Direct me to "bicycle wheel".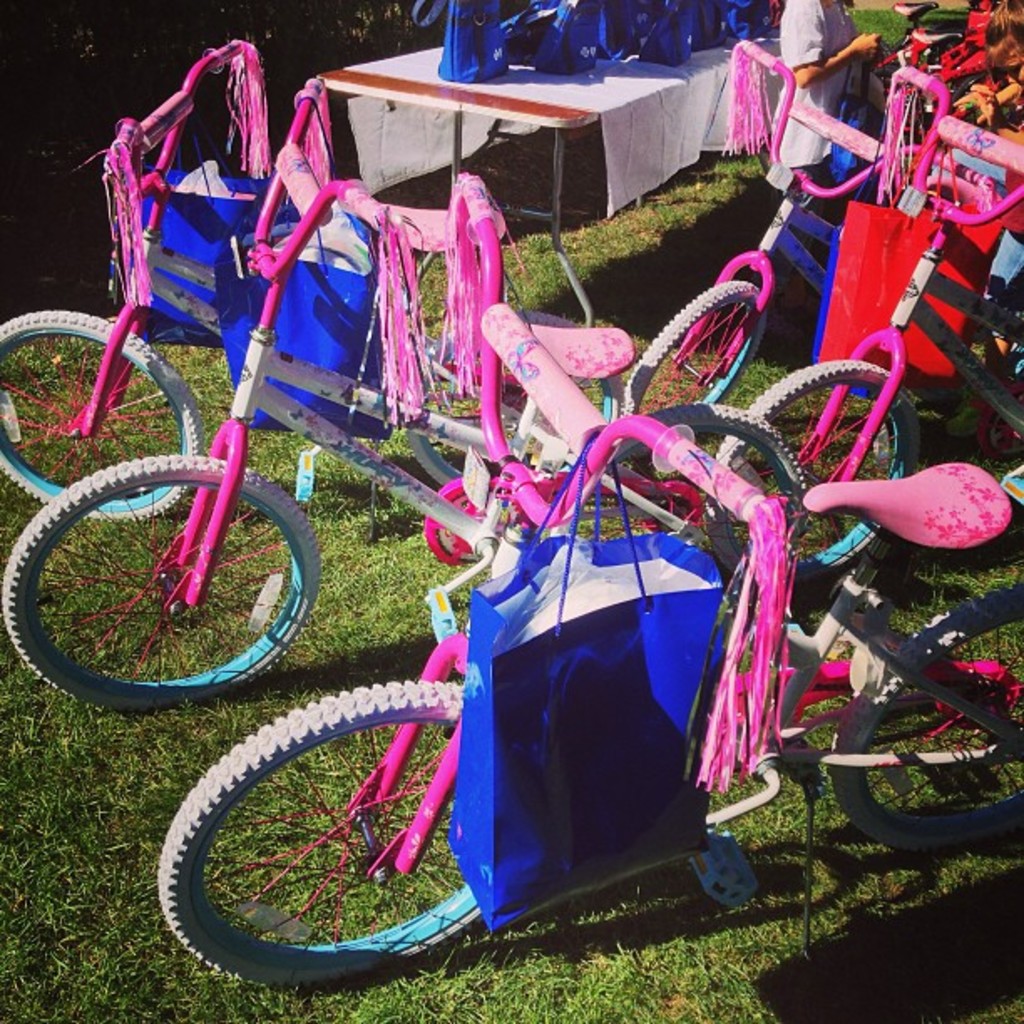
Direction: <region>714, 355, 925, 606</region>.
